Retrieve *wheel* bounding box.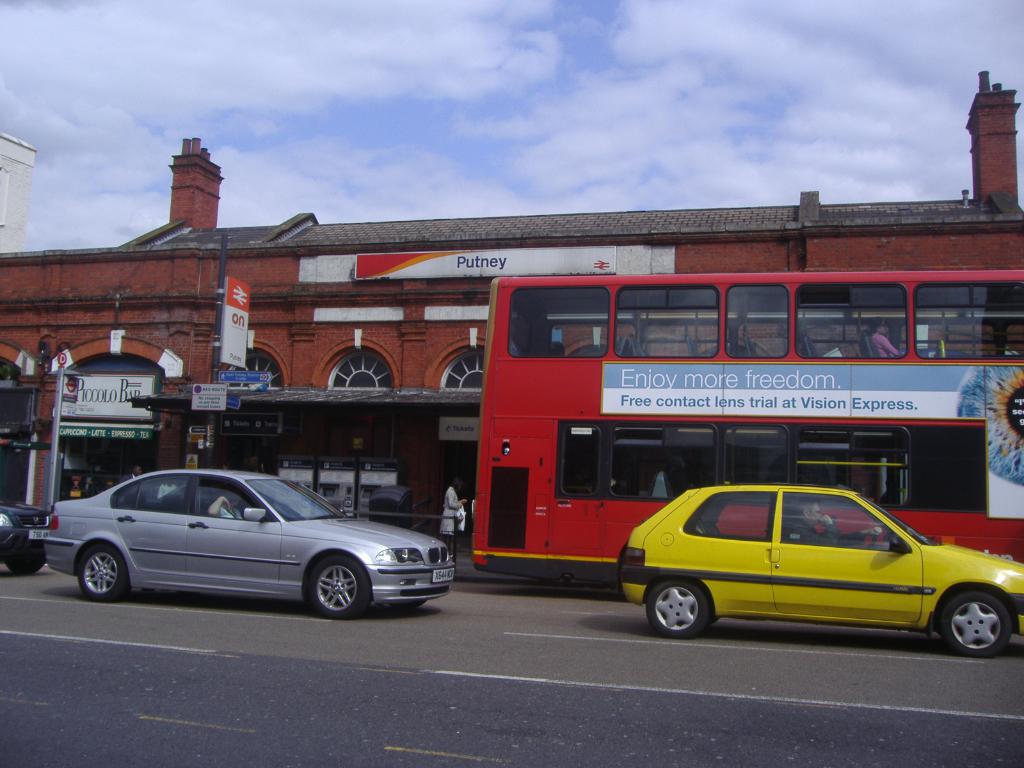
Bounding box: (left=77, top=545, right=130, bottom=601).
